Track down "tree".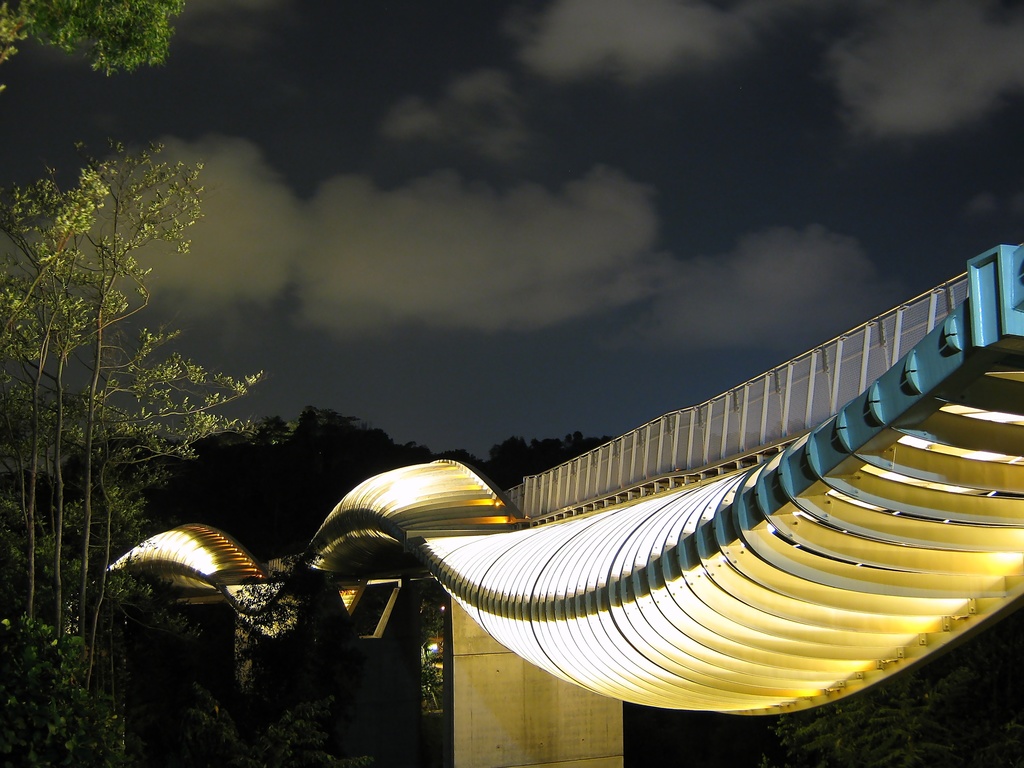
Tracked to detection(11, 118, 256, 614).
